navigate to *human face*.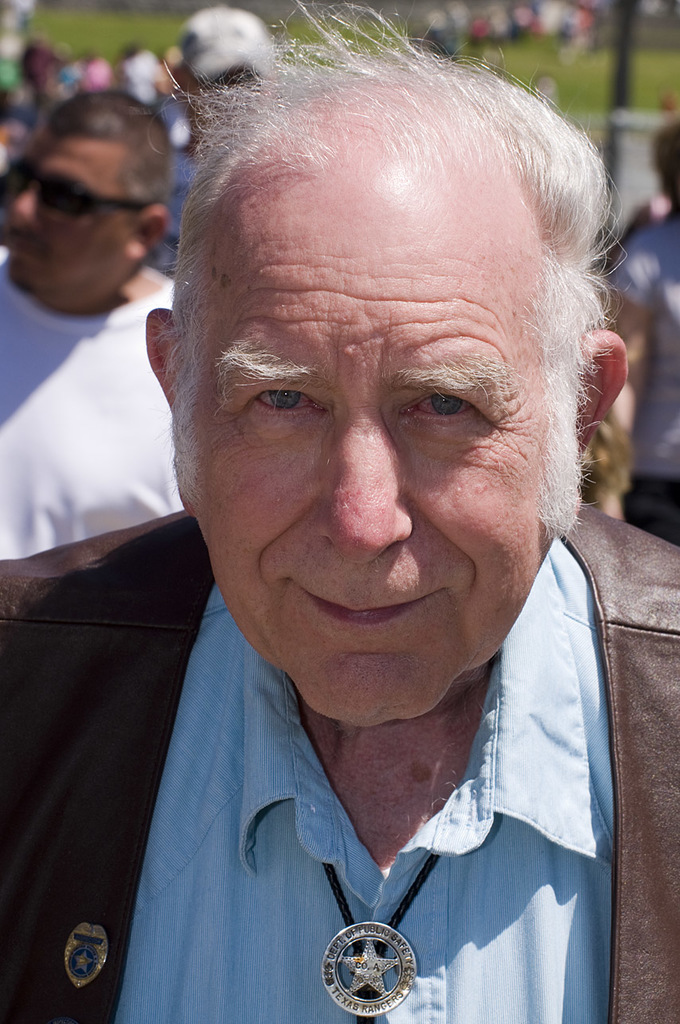
Navigation target: 181:190:565:728.
